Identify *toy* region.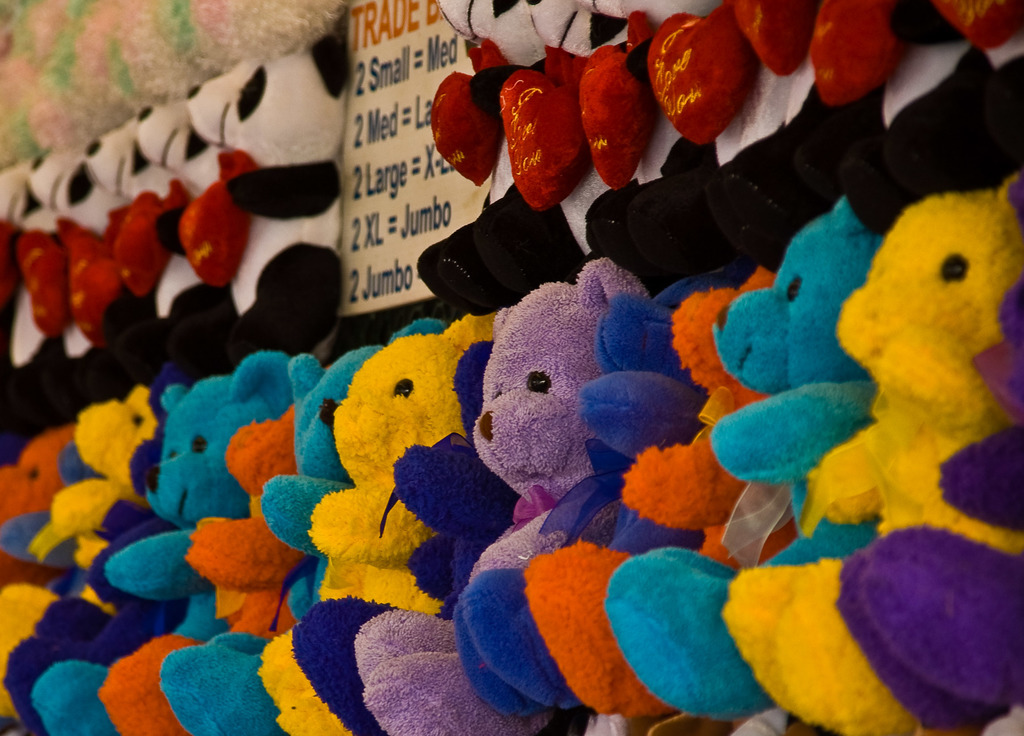
Region: box(0, 401, 192, 735).
